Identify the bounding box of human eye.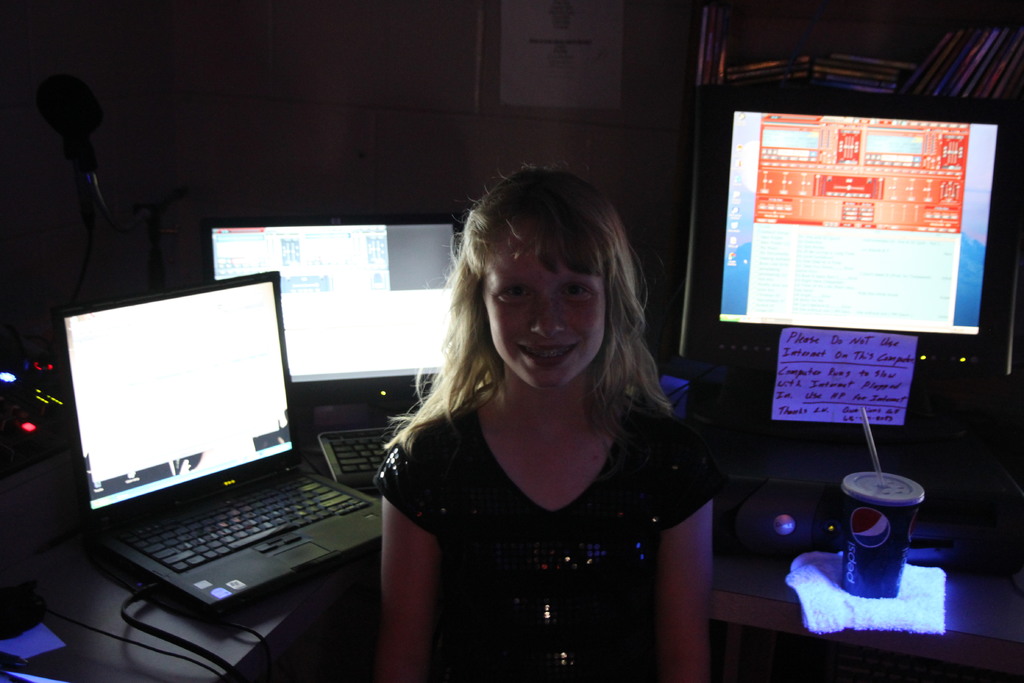
bbox=[499, 286, 529, 307].
